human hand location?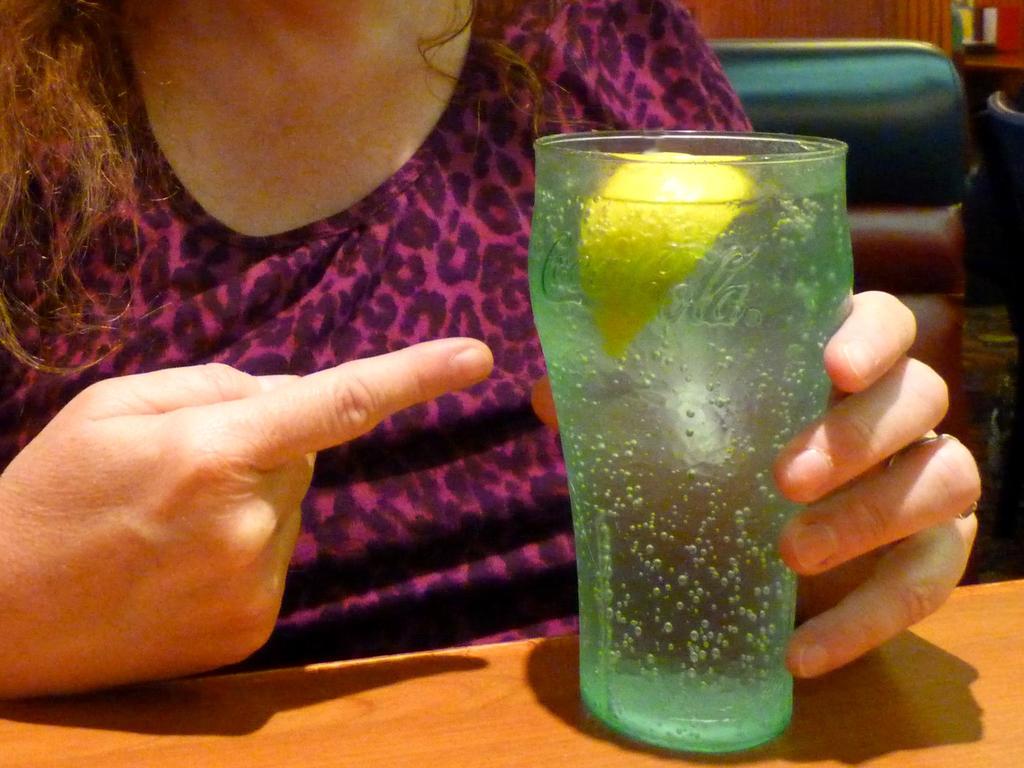
531, 288, 985, 680
